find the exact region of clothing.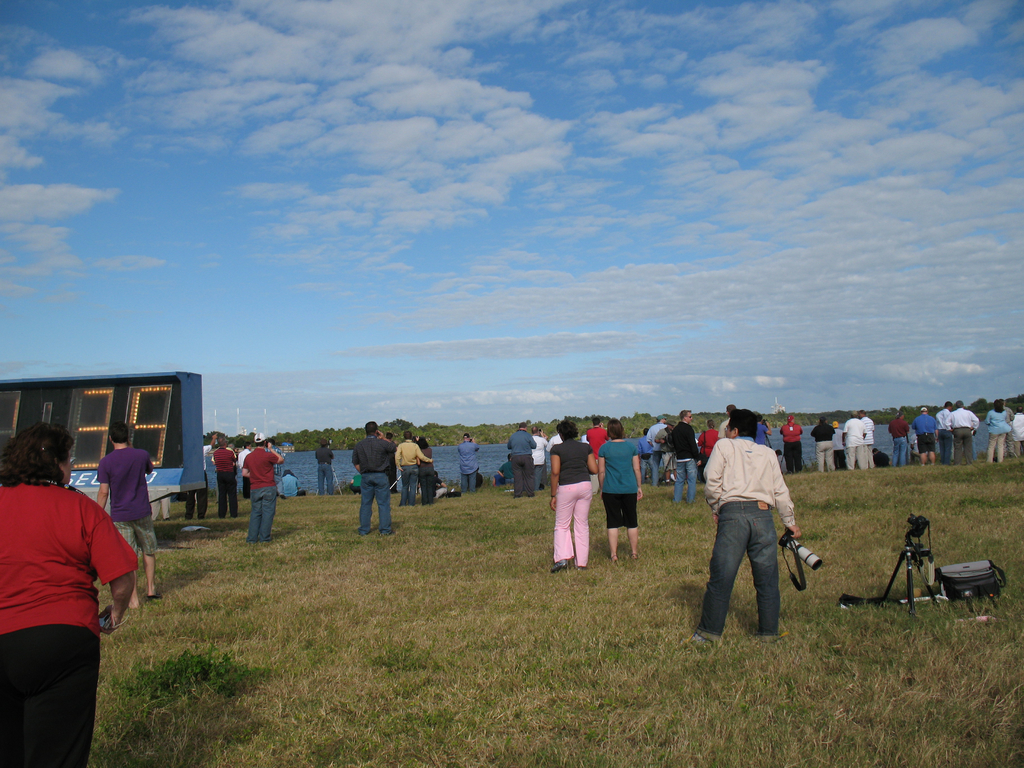
Exact region: detection(553, 478, 596, 569).
